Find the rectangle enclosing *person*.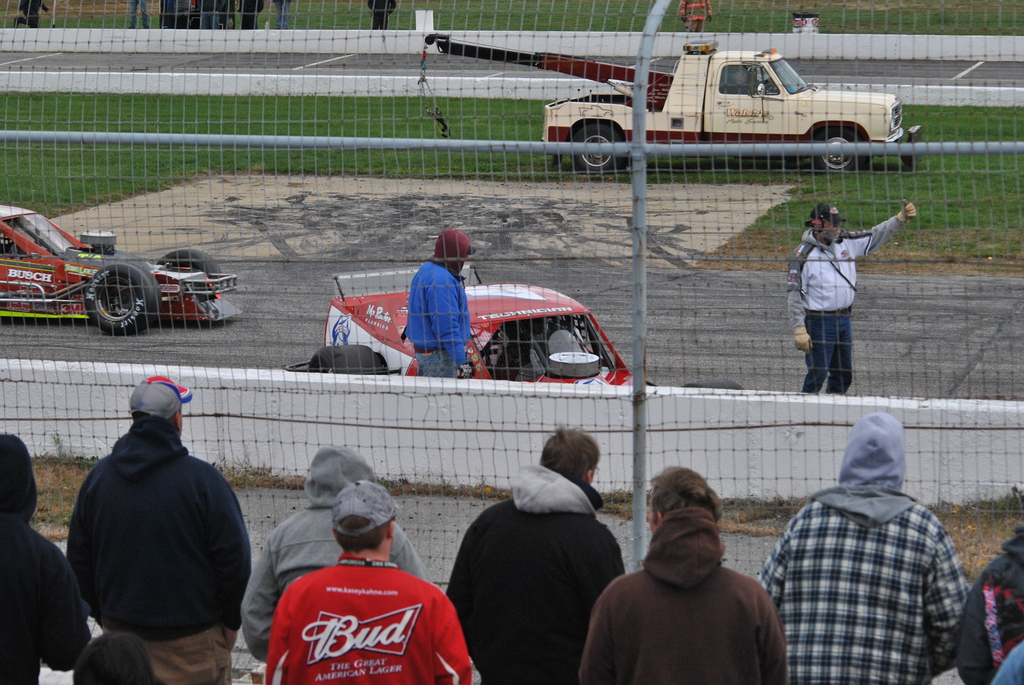
400/226/477/377.
